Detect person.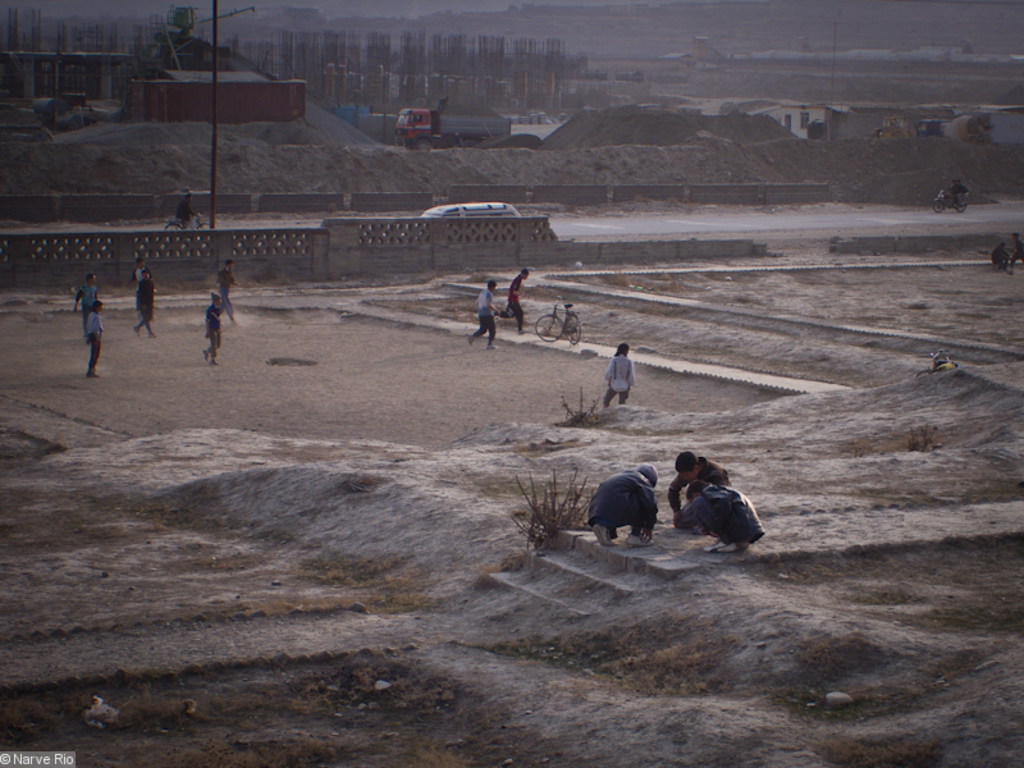
Detected at {"x1": 468, "y1": 279, "x2": 498, "y2": 347}.
